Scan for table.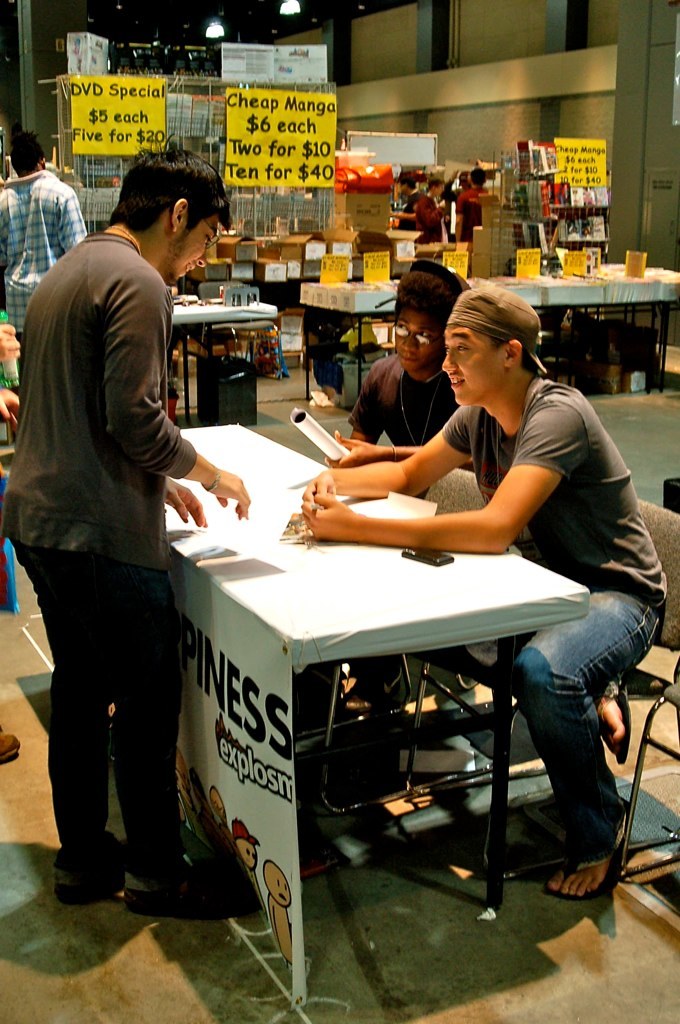
Scan result: [173, 270, 279, 417].
